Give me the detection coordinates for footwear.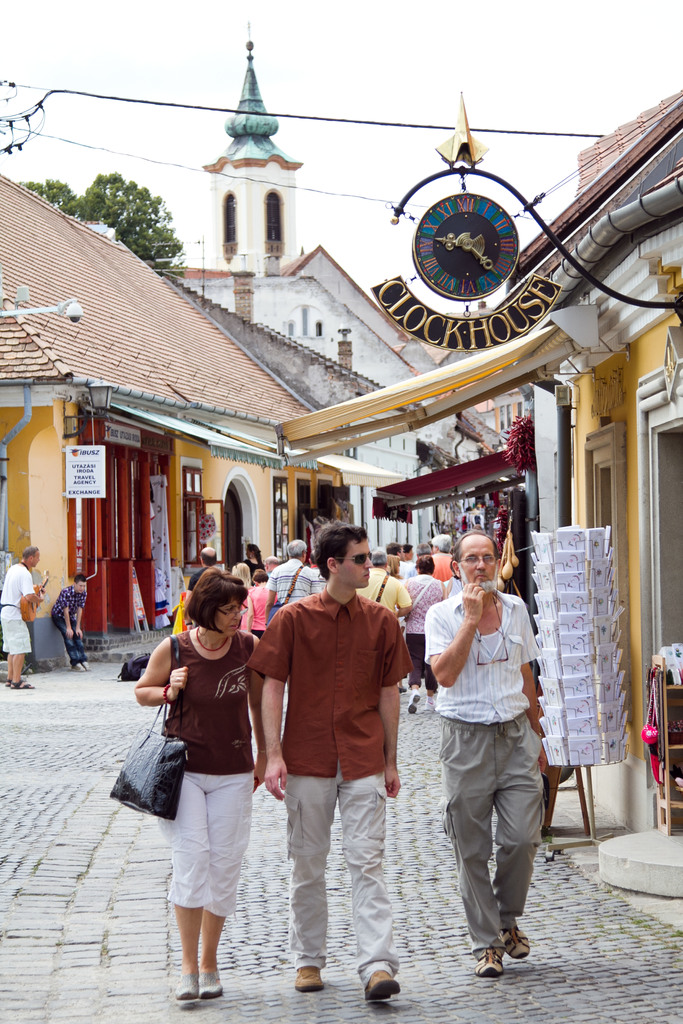
bbox(424, 700, 434, 708).
